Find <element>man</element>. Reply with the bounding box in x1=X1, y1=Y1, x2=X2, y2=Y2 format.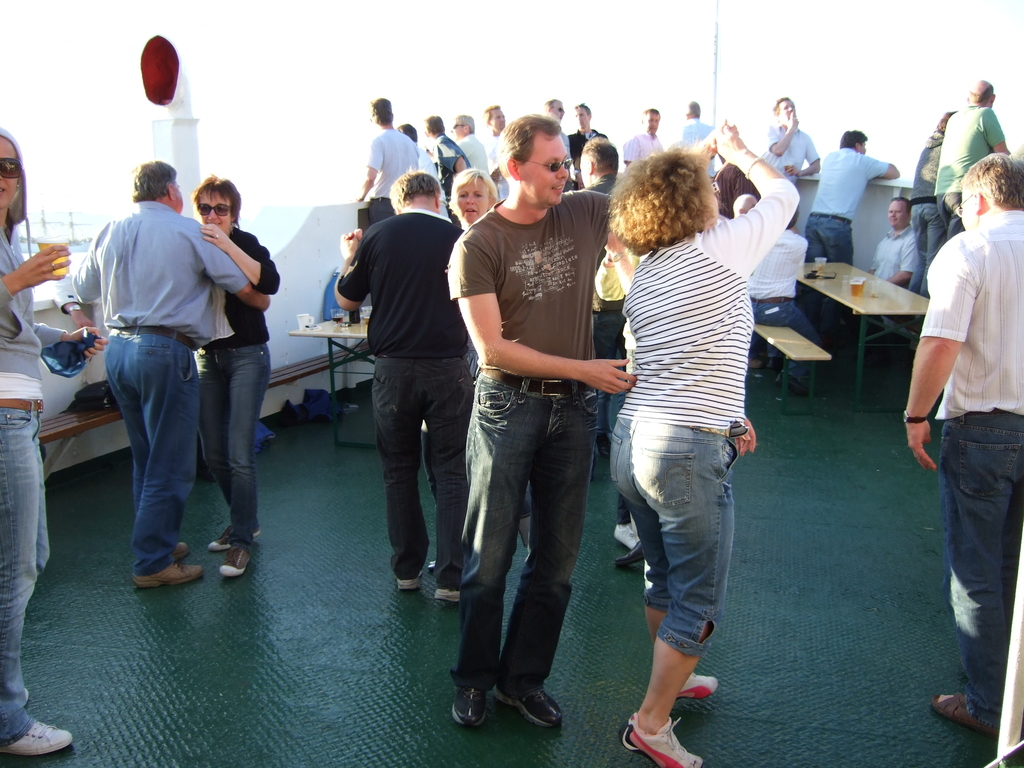
x1=69, y1=145, x2=271, y2=584.
